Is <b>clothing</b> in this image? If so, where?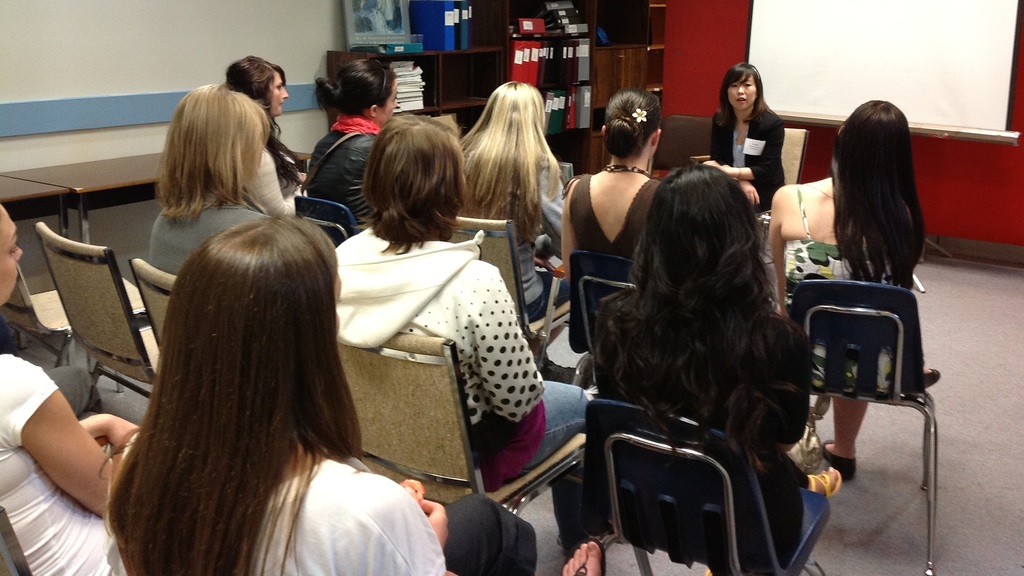
Yes, at BBox(103, 430, 533, 575).
